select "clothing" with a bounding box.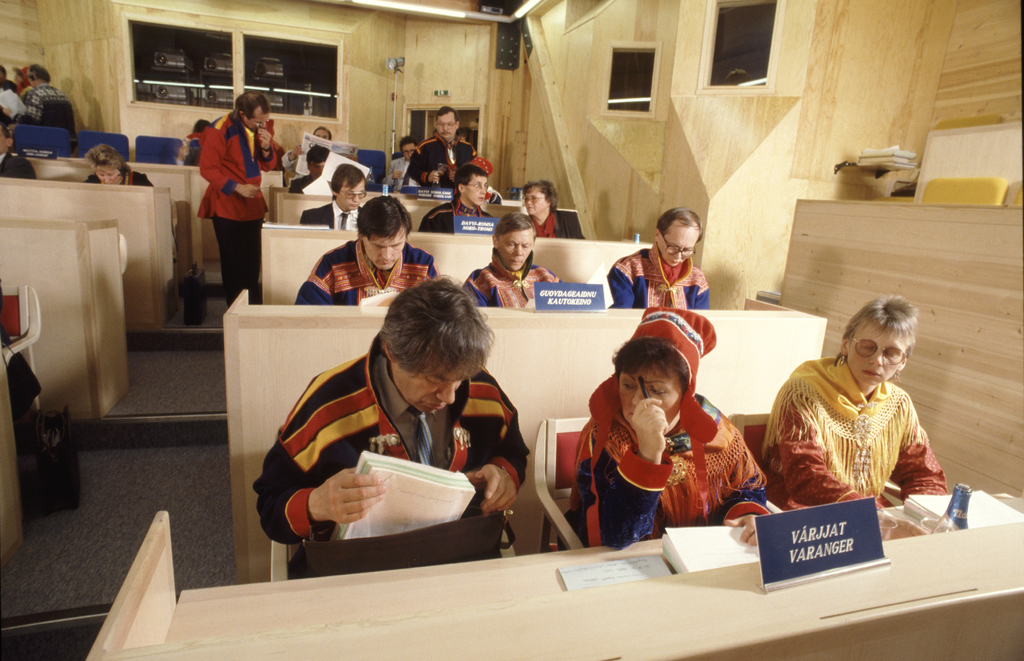
<box>593,246,712,310</box>.
